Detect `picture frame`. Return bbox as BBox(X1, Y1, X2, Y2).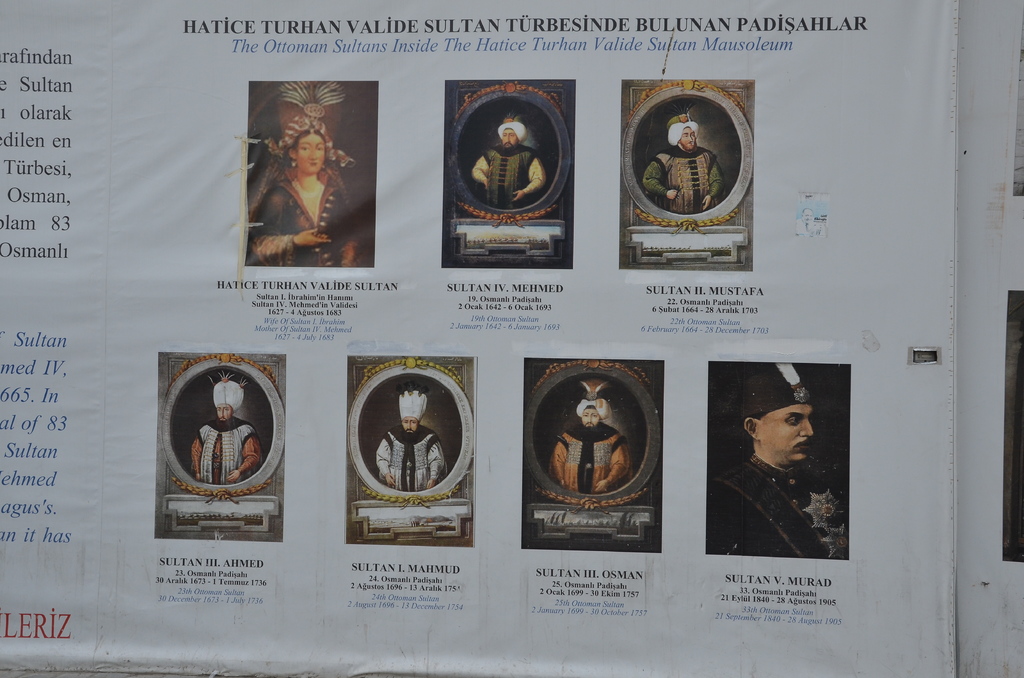
BBox(161, 347, 286, 544).
